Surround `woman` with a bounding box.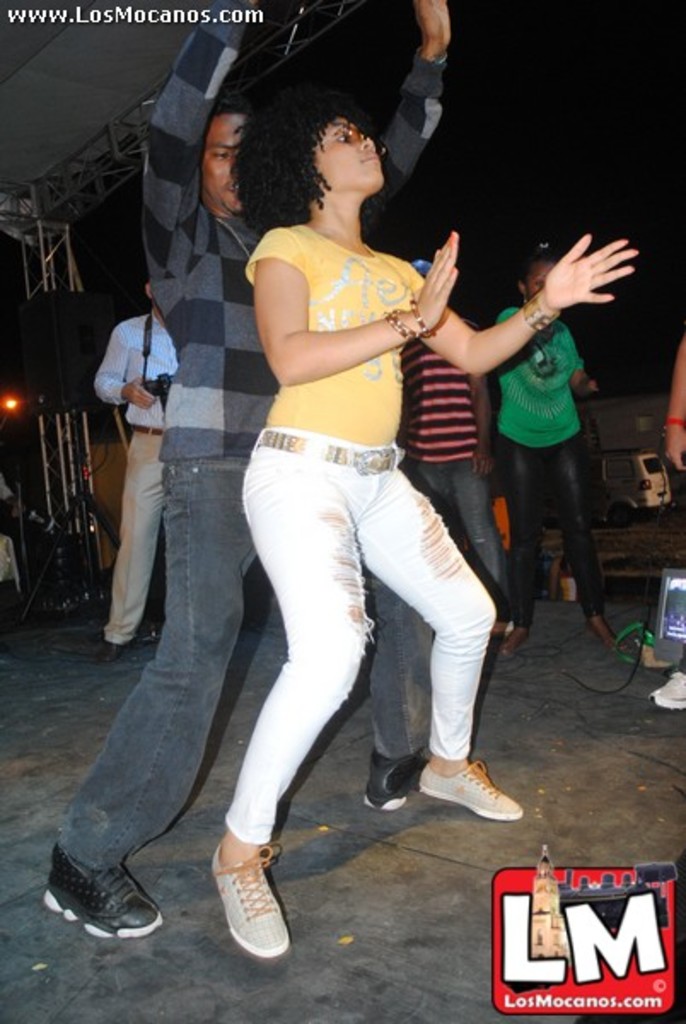
208,102,635,961.
